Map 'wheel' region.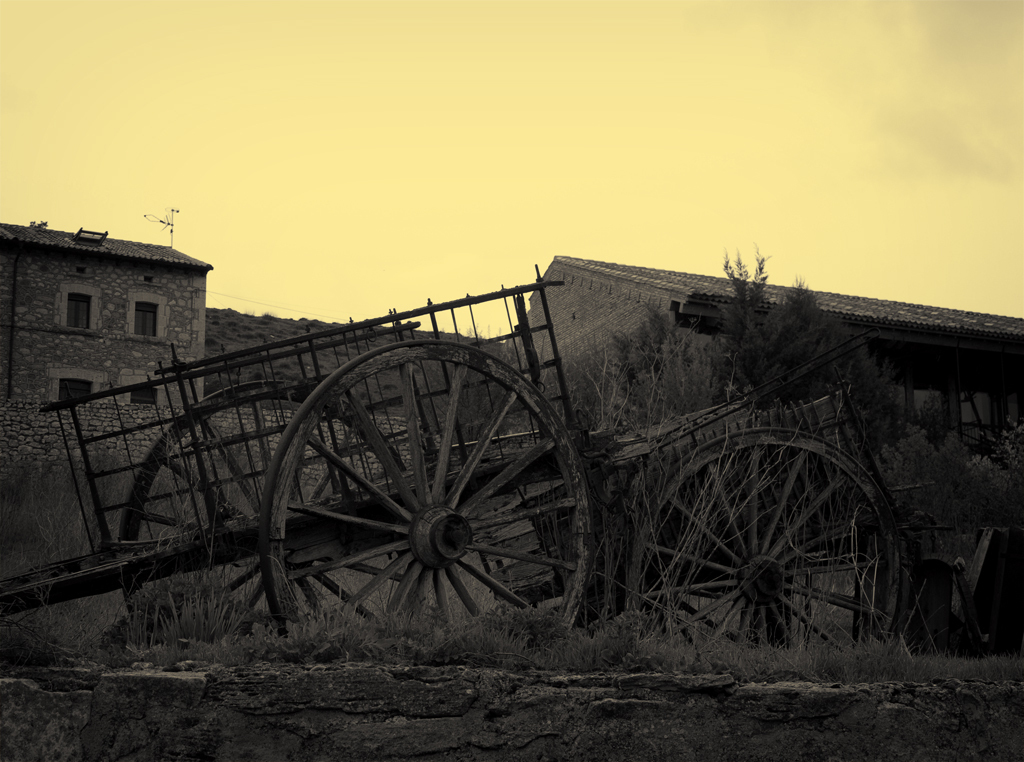
Mapped to crop(116, 389, 434, 635).
